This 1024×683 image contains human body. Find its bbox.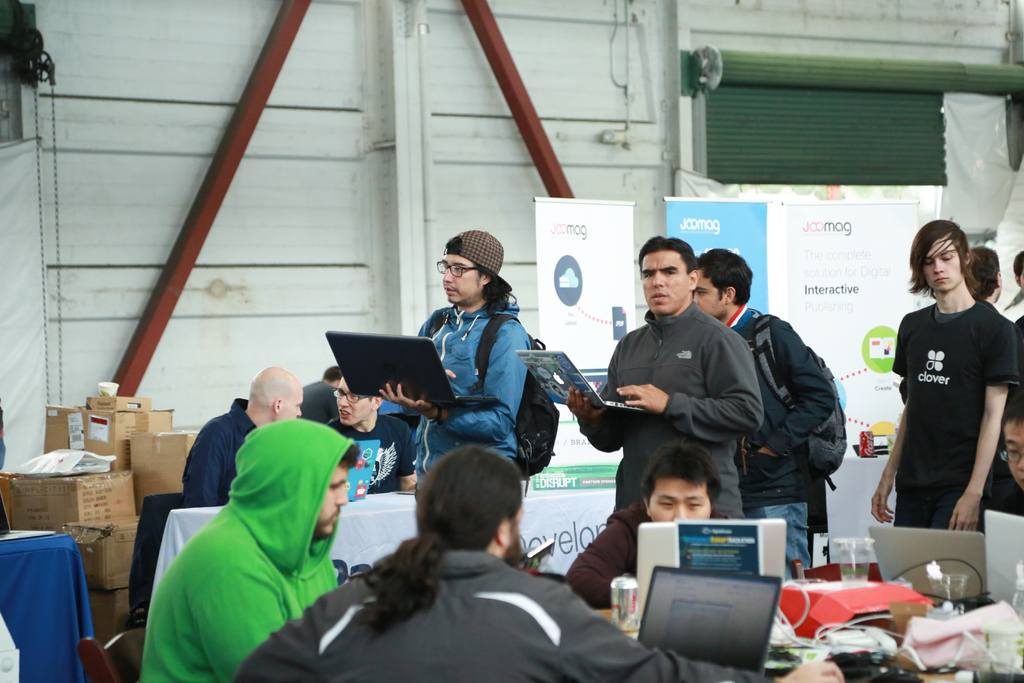
Rect(298, 378, 345, 421).
